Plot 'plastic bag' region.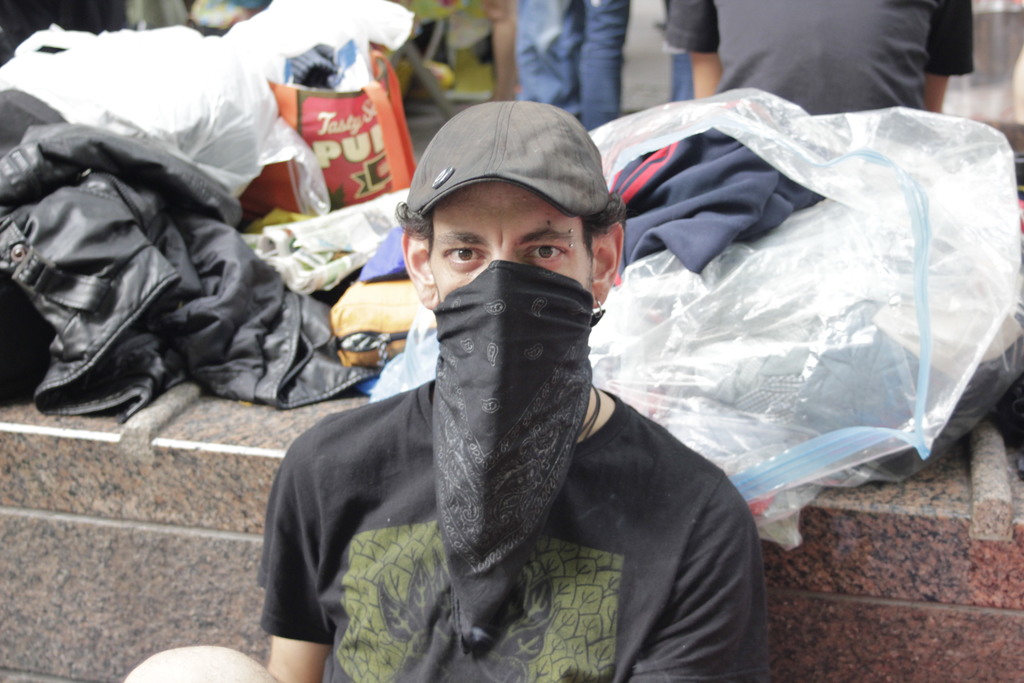
Plotted at BBox(214, 0, 418, 93).
